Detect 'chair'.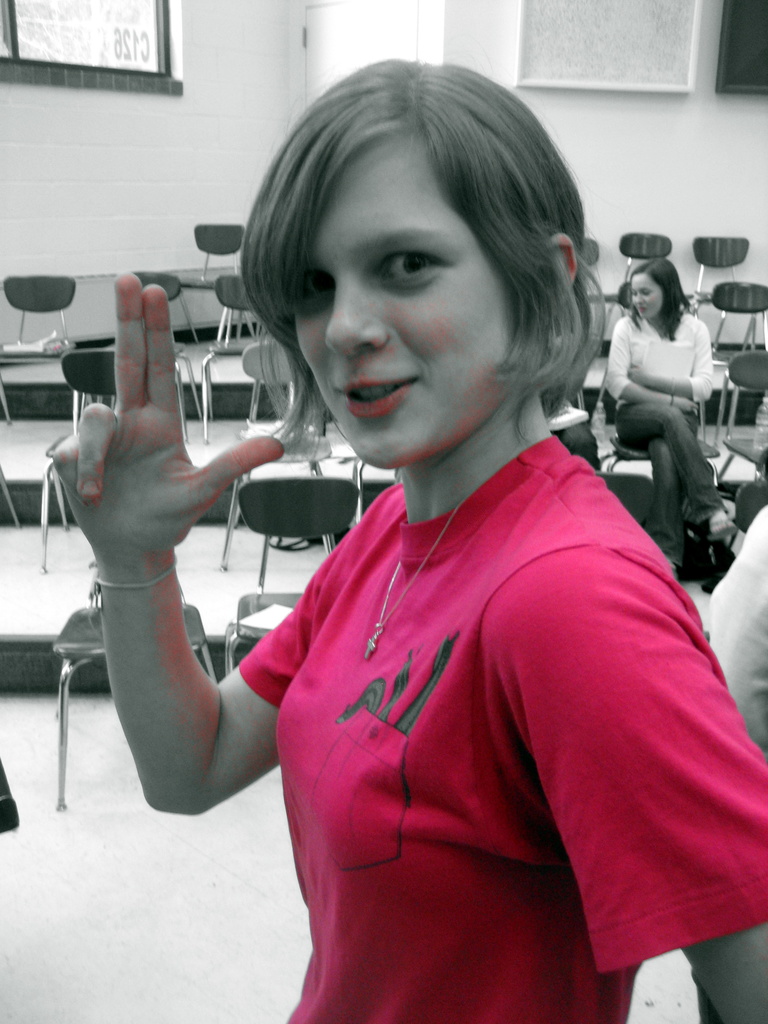
Detected at 45 557 215 808.
